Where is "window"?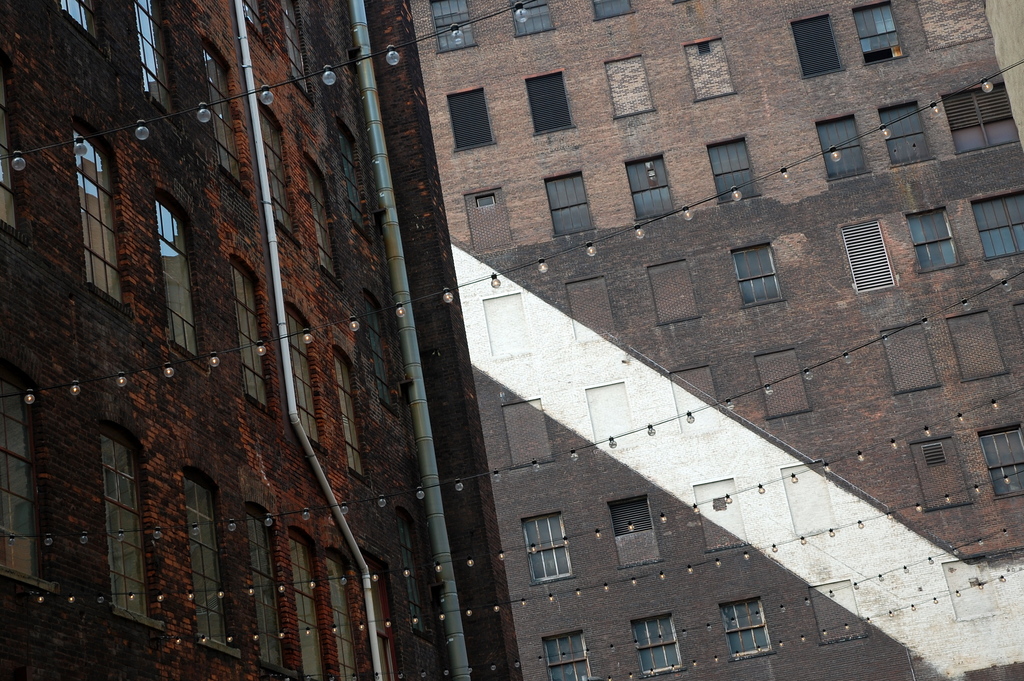
<region>0, 359, 61, 595</region>.
